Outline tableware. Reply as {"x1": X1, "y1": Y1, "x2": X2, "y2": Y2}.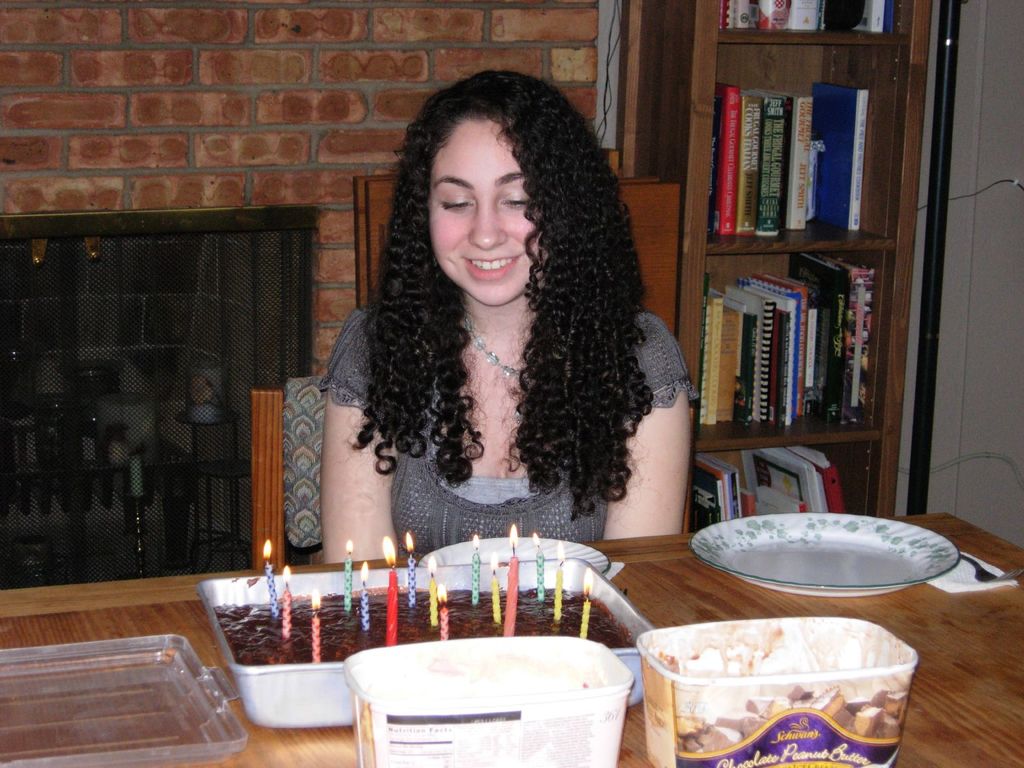
{"x1": 403, "y1": 521, "x2": 609, "y2": 574}.
